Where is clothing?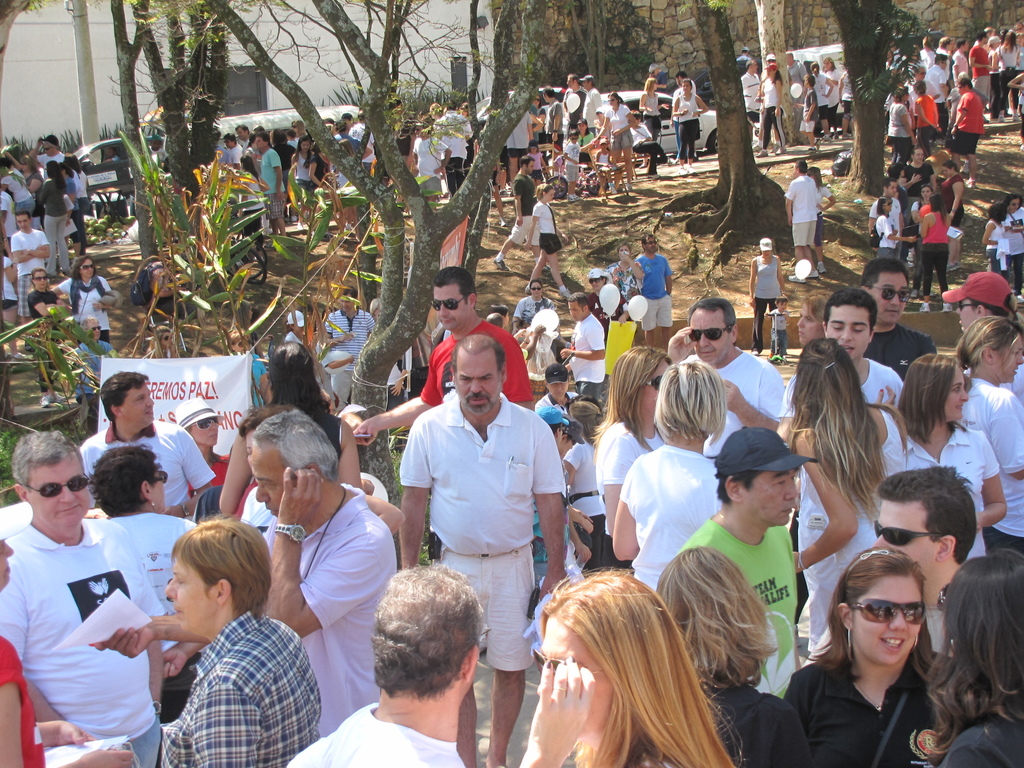
x1=29 y1=292 x2=67 y2=385.
